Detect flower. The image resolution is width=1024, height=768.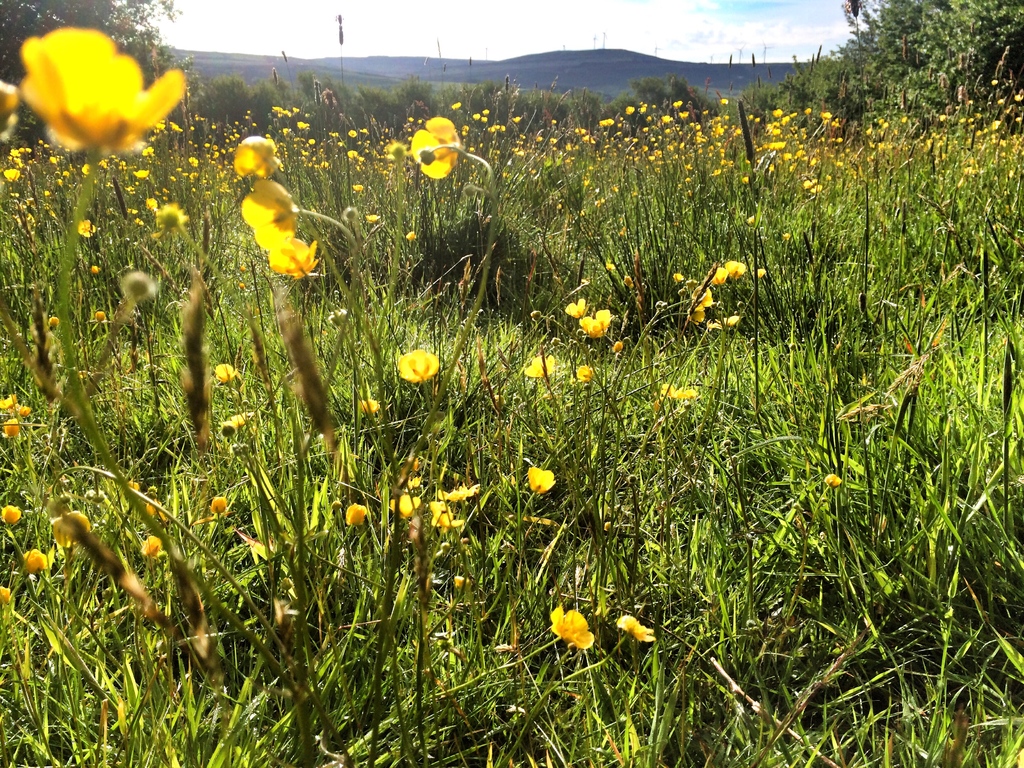
(x1=399, y1=351, x2=436, y2=382).
